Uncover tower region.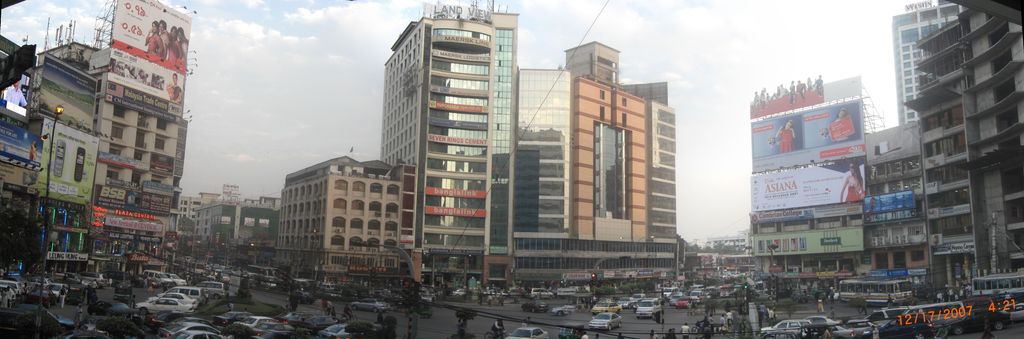
Uncovered: crop(1, 37, 42, 204).
